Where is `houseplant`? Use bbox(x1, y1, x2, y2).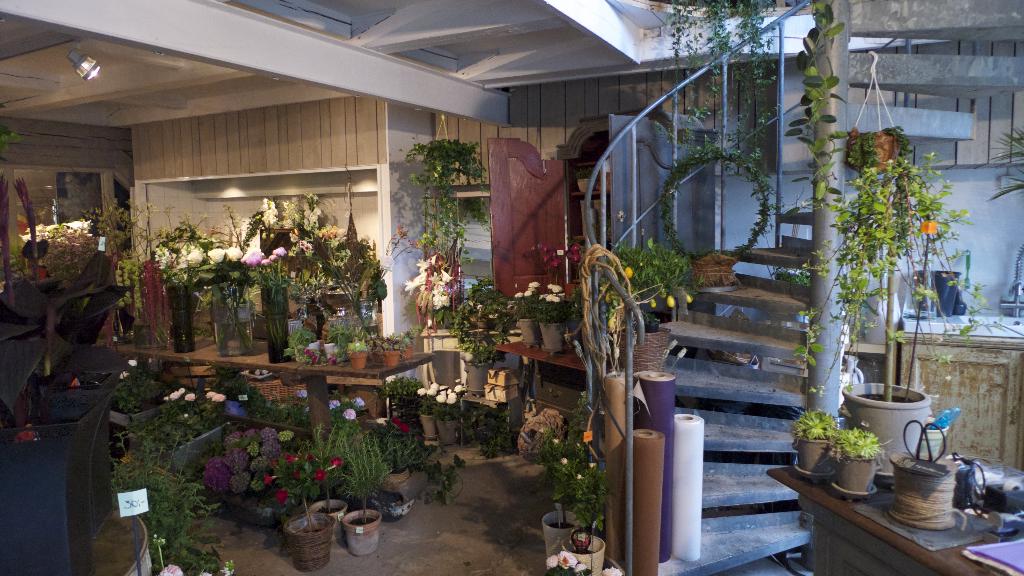
bbox(508, 279, 543, 350).
